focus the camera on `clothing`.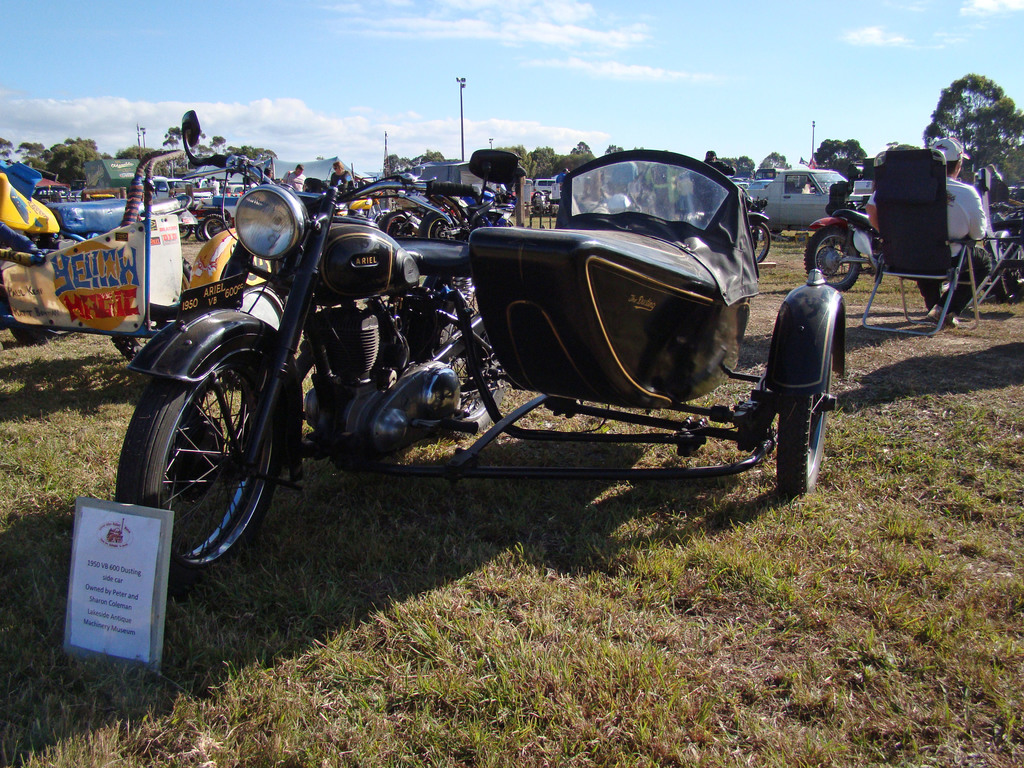
Focus region: 863:169:990:303.
